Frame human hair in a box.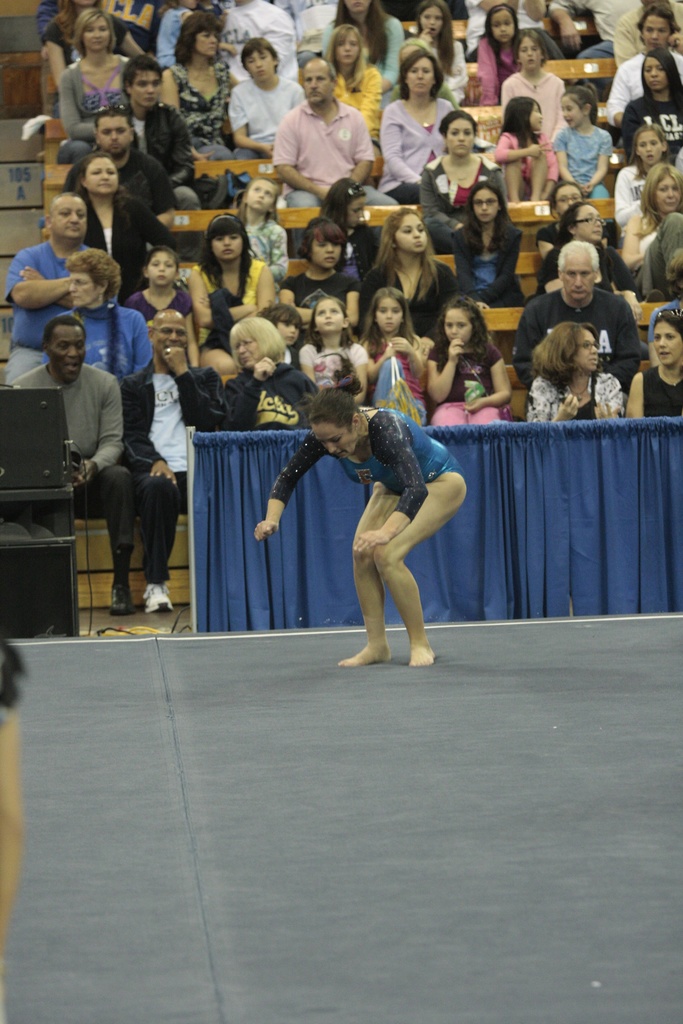
bbox(300, 216, 348, 256).
